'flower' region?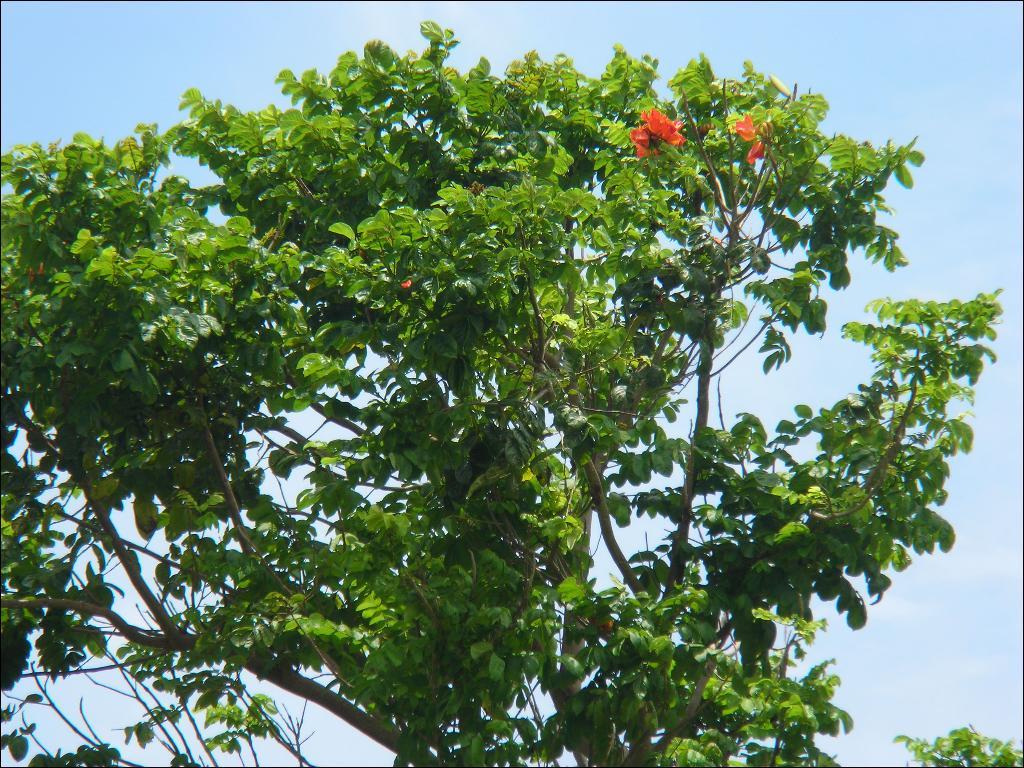
629:108:690:158
